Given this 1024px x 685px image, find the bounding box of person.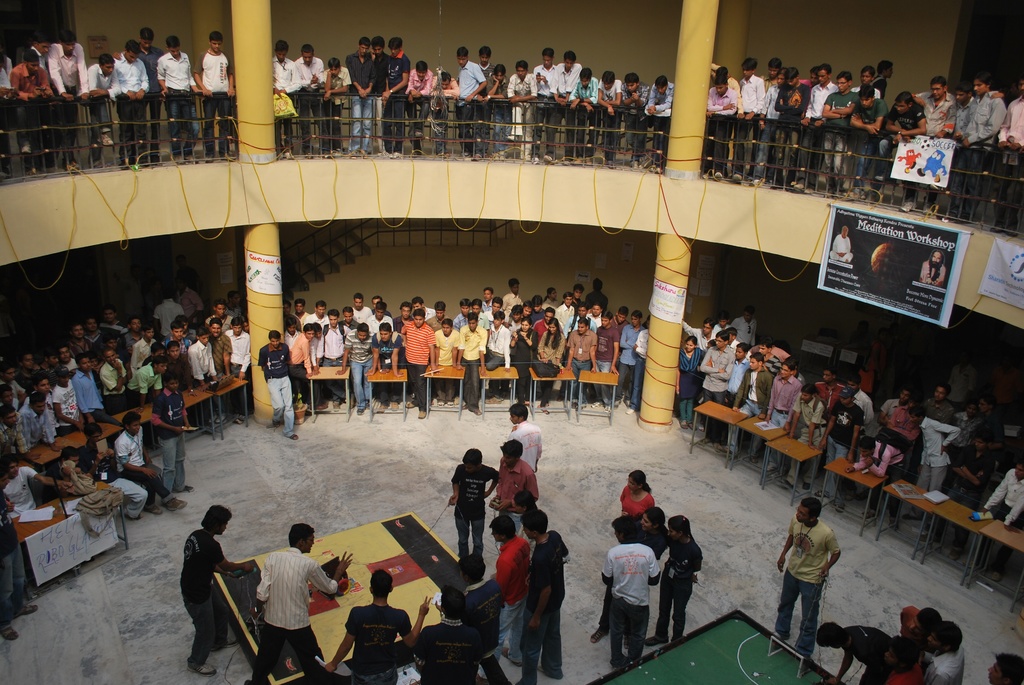
l=979, t=383, r=1005, b=476.
